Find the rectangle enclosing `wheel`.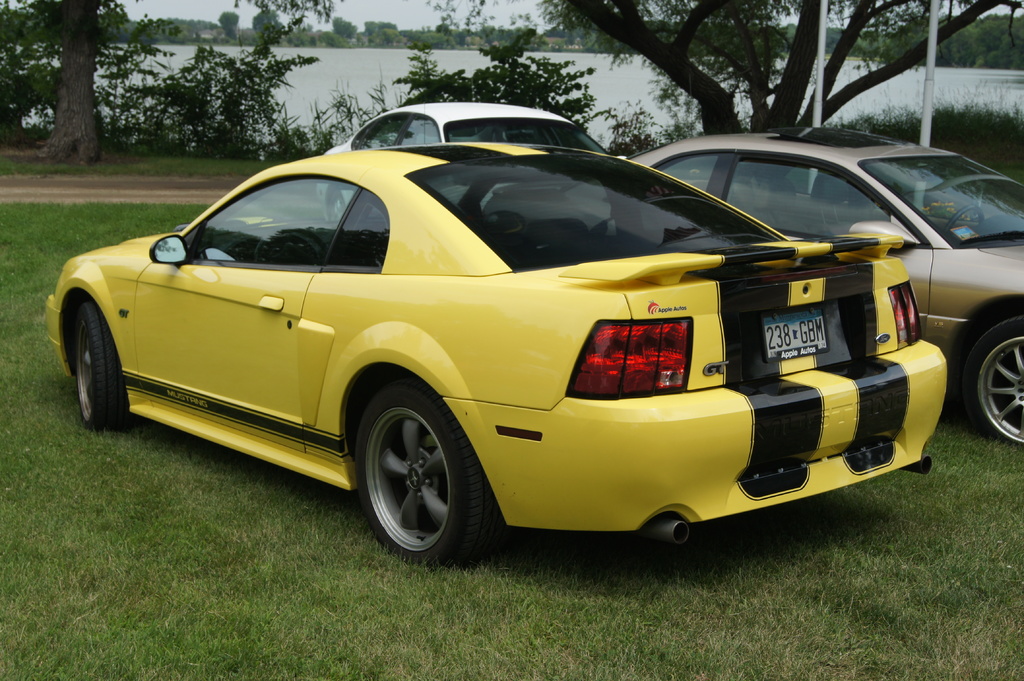
x1=355, y1=380, x2=502, y2=571.
